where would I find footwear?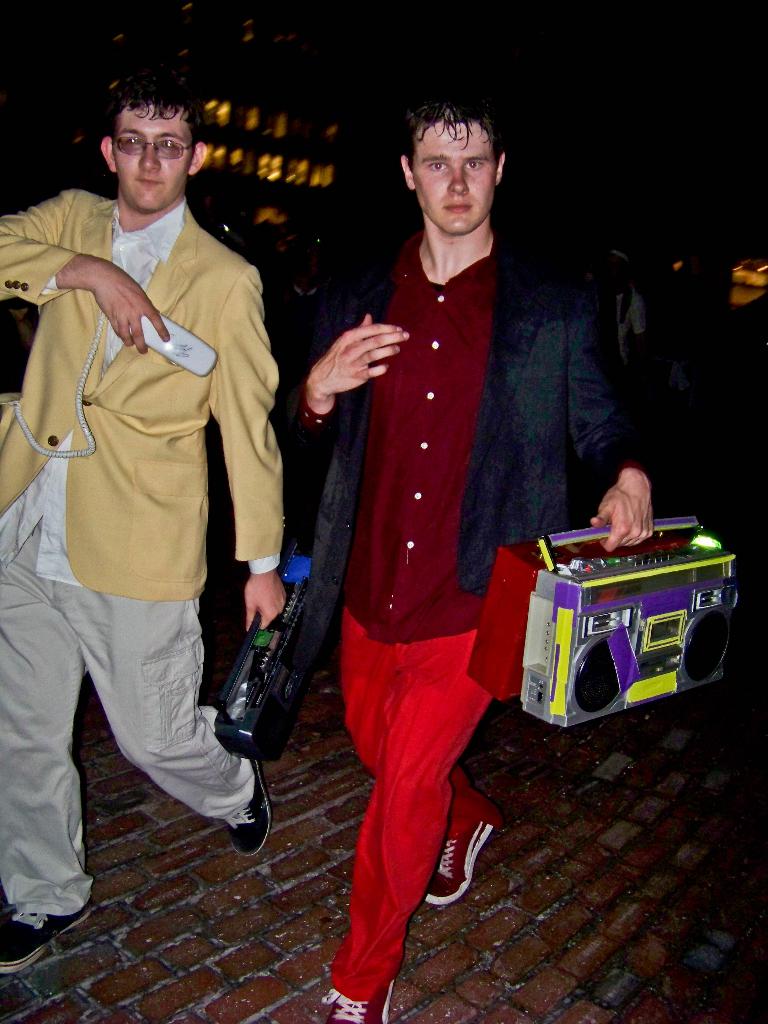
At (0, 904, 95, 972).
